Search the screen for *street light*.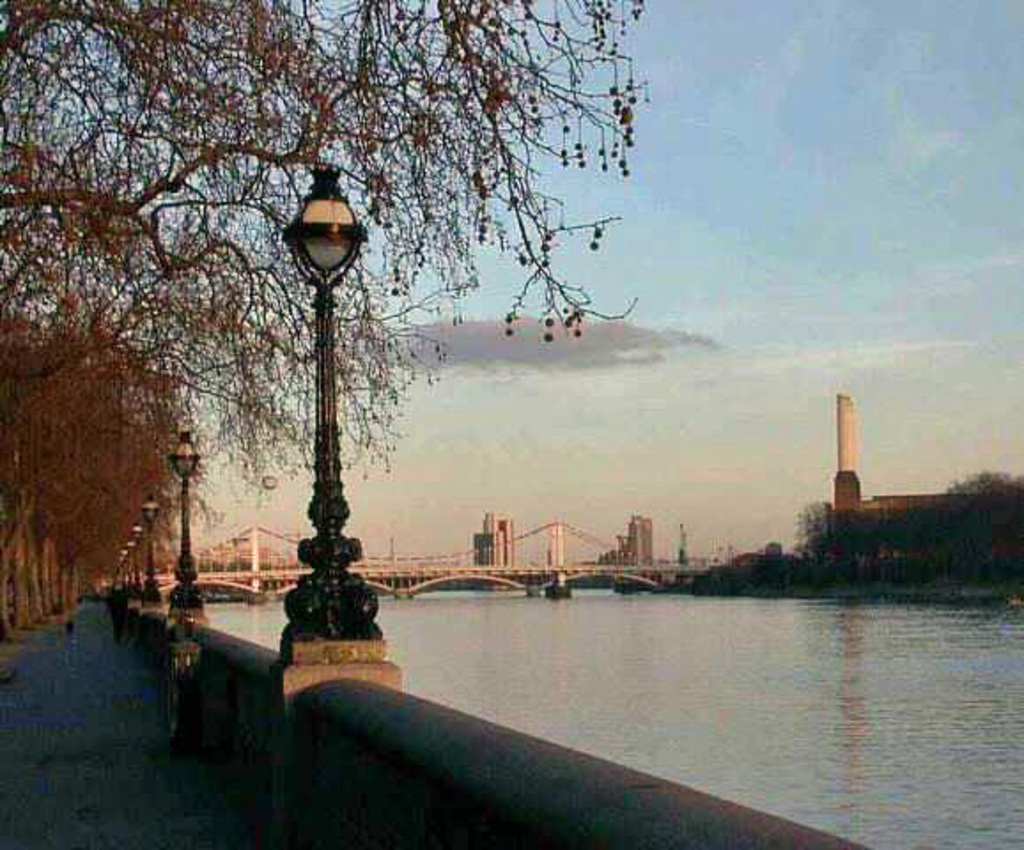
Found at l=138, t=492, r=161, b=599.
